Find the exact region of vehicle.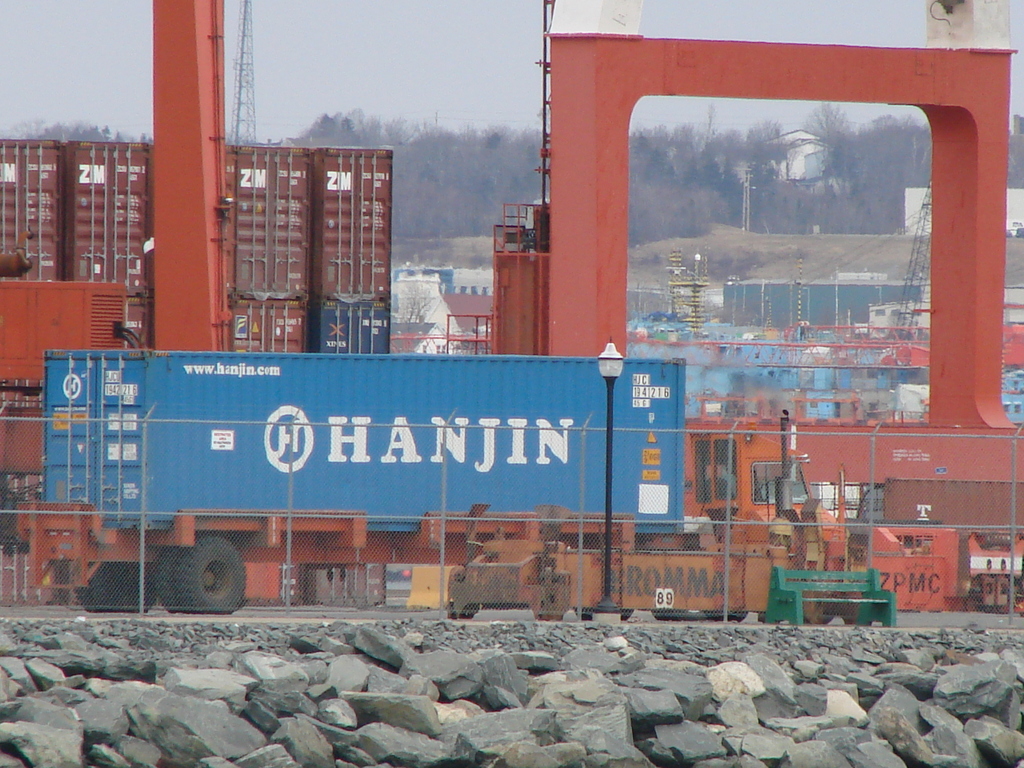
Exact region: [687, 413, 840, 621].
